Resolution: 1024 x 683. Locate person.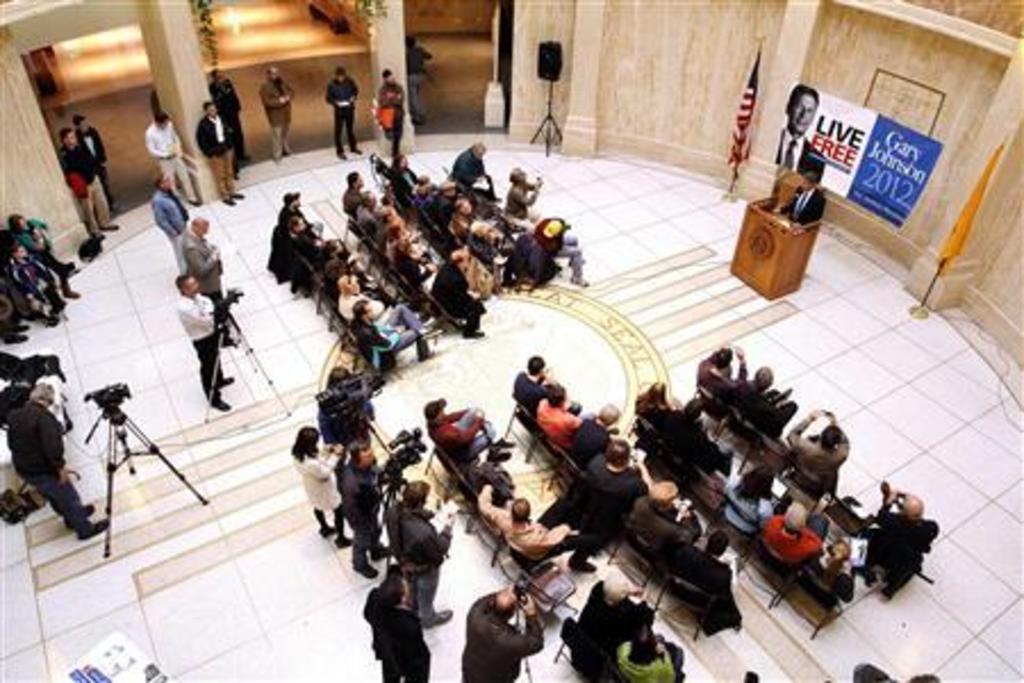
detection(325, 64, 355, 153).
